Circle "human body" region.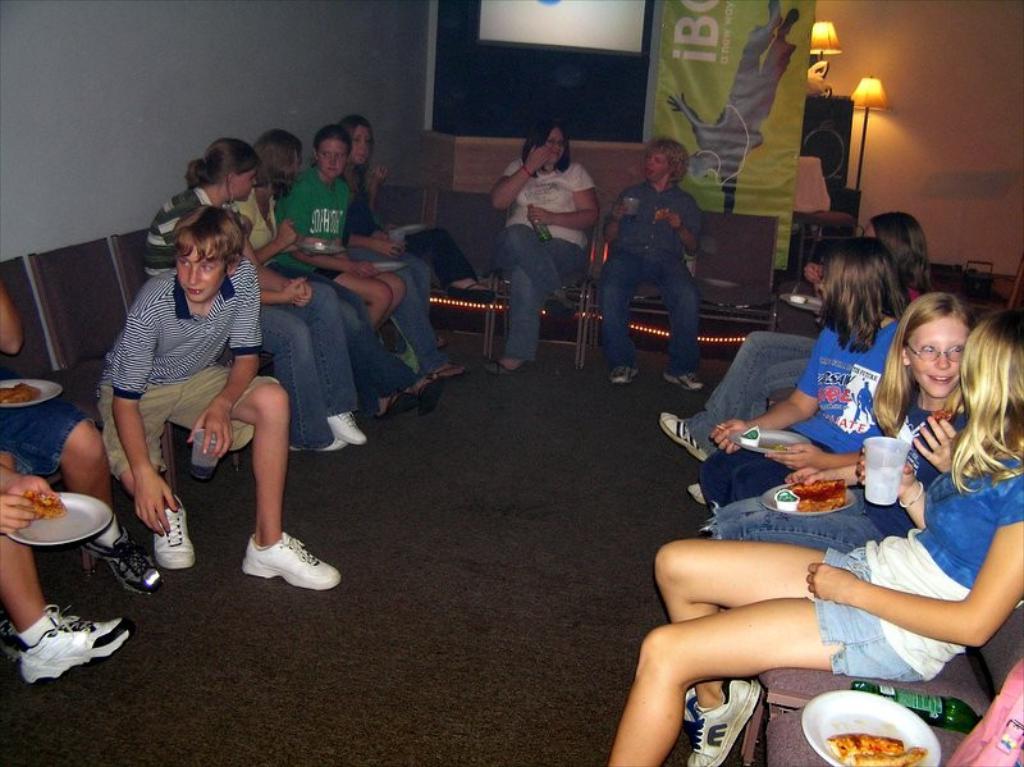
Region: crop(93, 134, 499, 584).
